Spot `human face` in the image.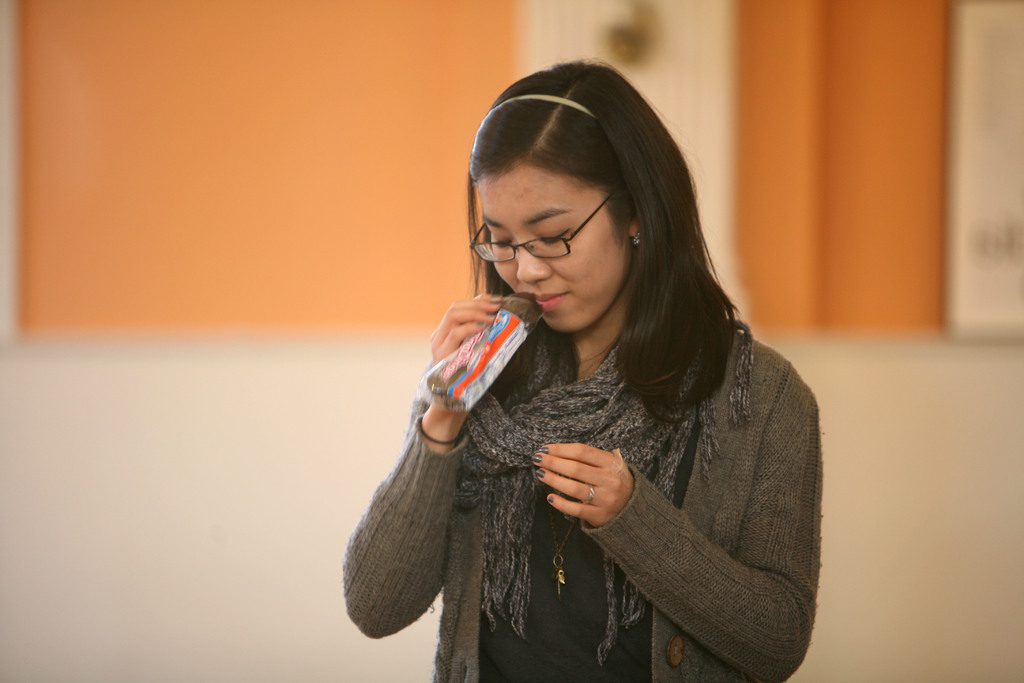
`human face` found at <box>474,163,627,331</box>.
